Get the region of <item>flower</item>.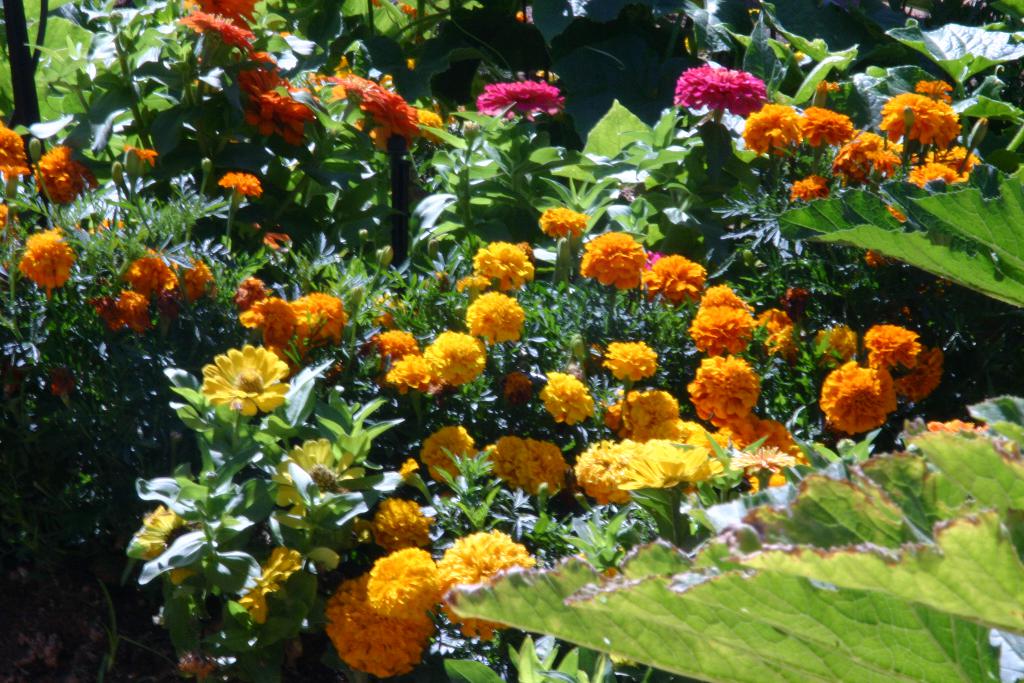
[x1=465, y1=288, x2=529, y2=343].
